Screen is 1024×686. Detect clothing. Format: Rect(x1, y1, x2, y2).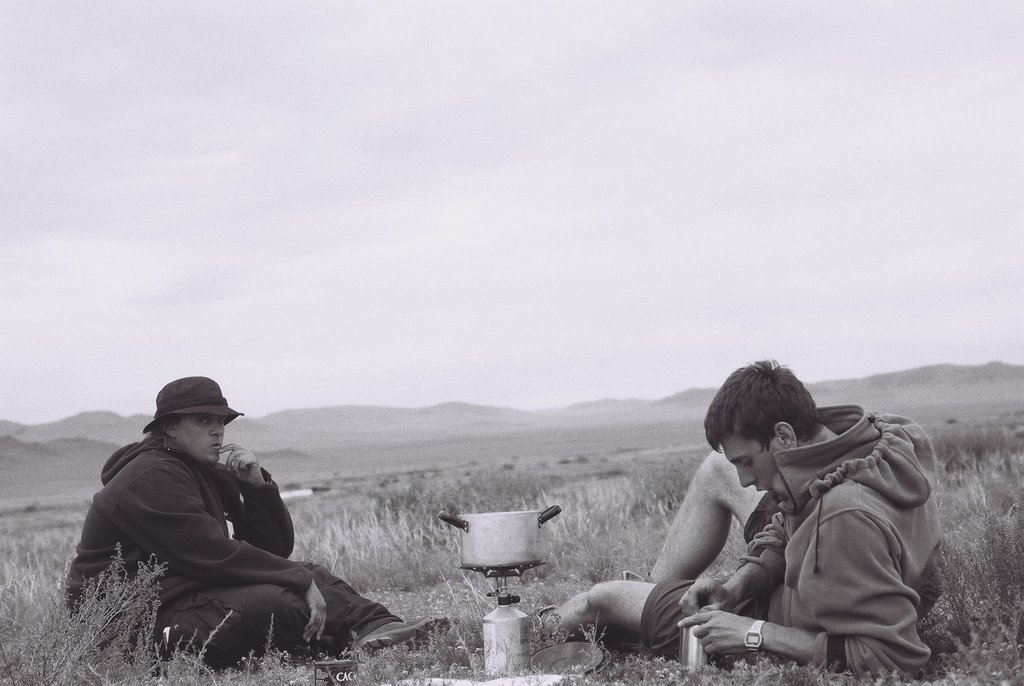
Rect(70, 427, 404, 673).
